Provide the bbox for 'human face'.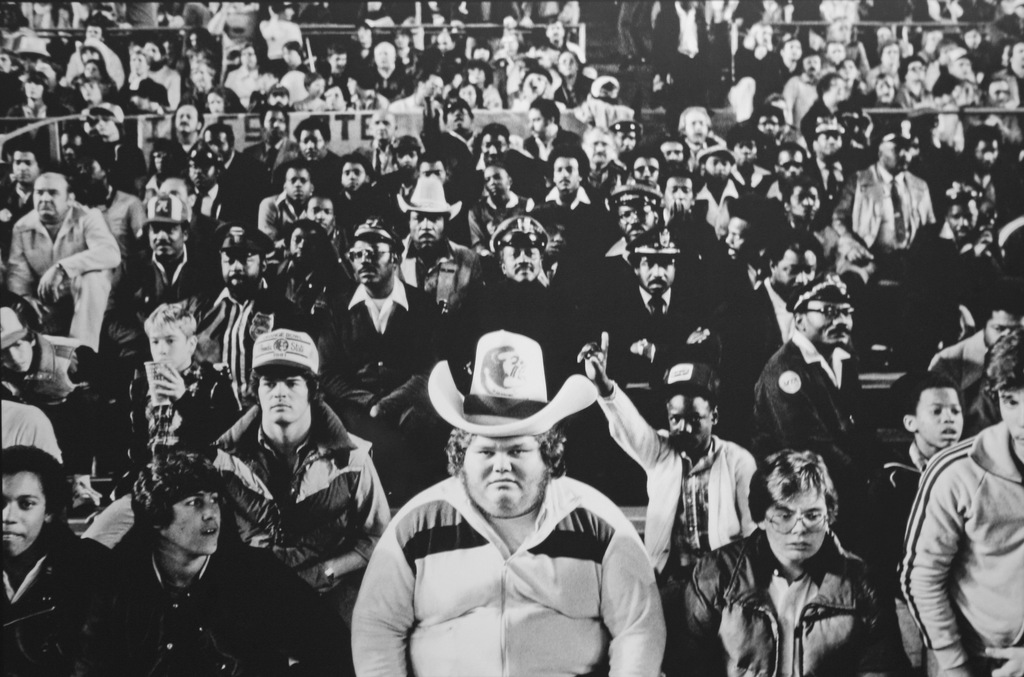
<bbox>790, 188, 822, 214</bbox>.
